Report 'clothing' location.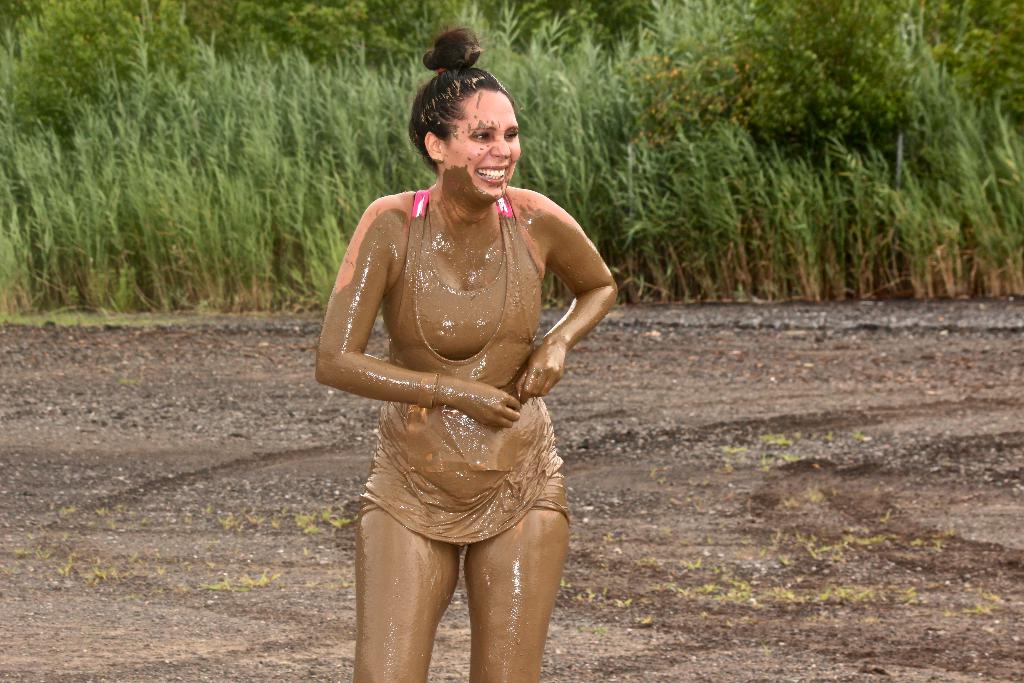
Report: select_region(355, 183, 581, 569).
